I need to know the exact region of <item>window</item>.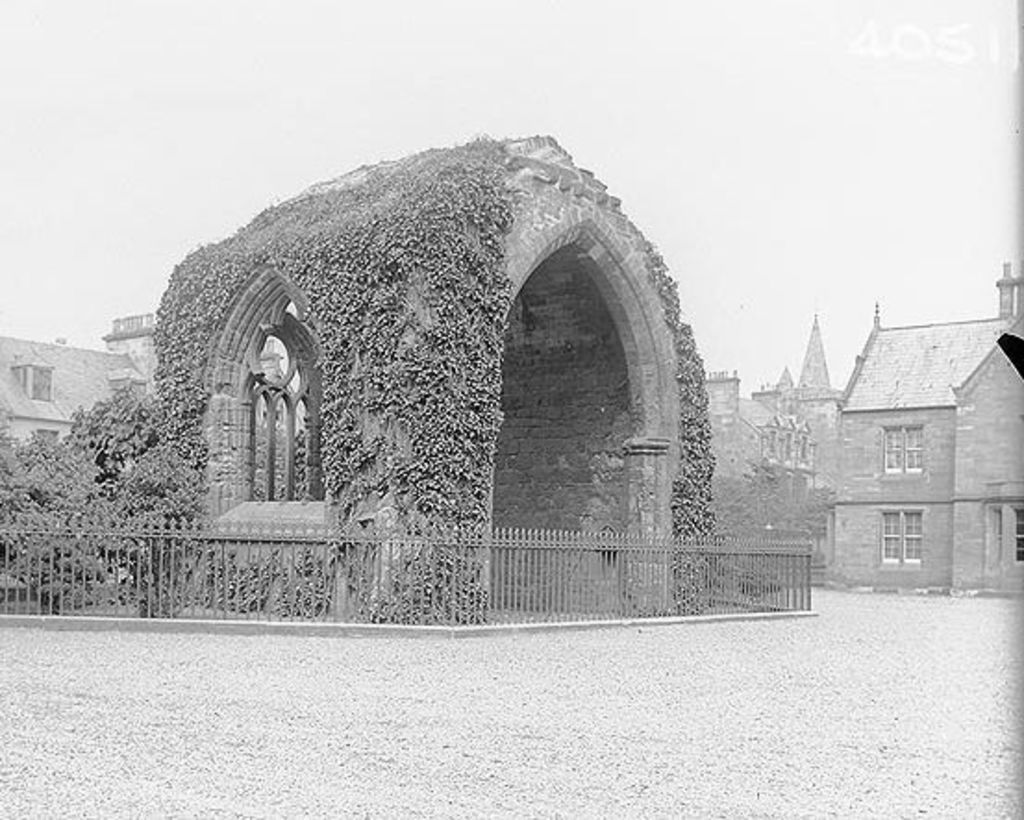
Region: <box>878,426,924,478</box>.
